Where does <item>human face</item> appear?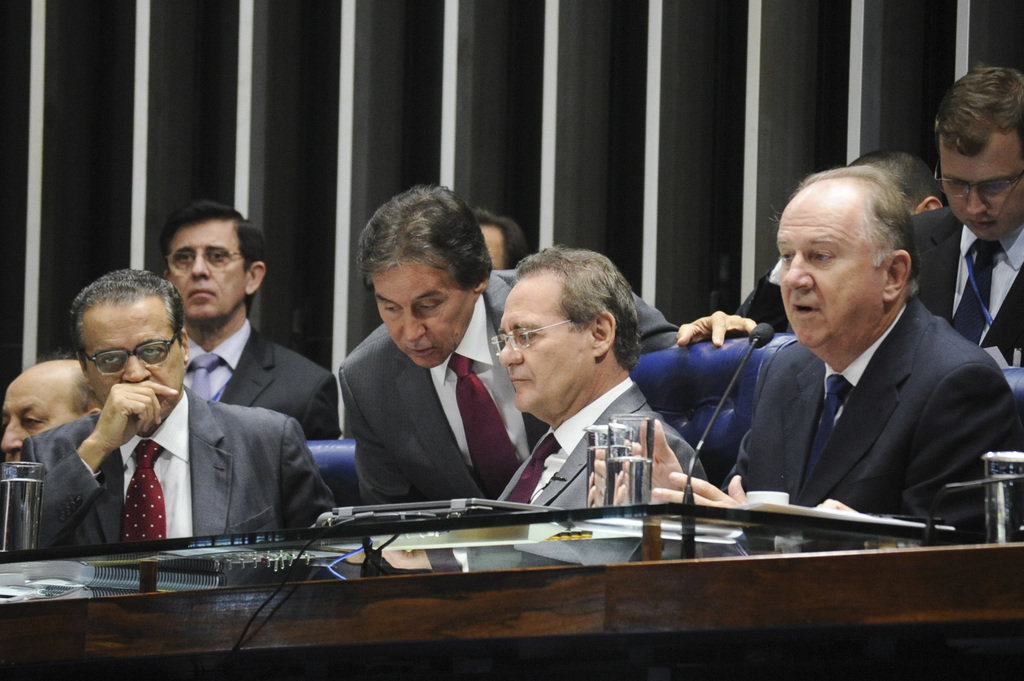
Appears at (85, 301, 184, 408).
